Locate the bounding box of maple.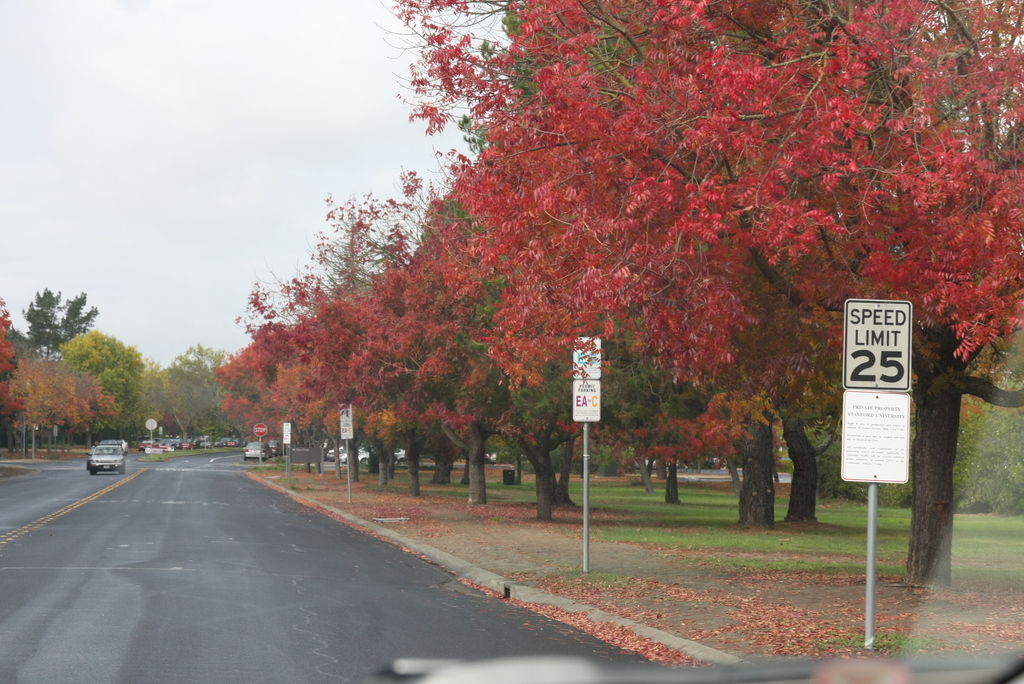
Bounding box: BBox(12, 359, 120, 457).
